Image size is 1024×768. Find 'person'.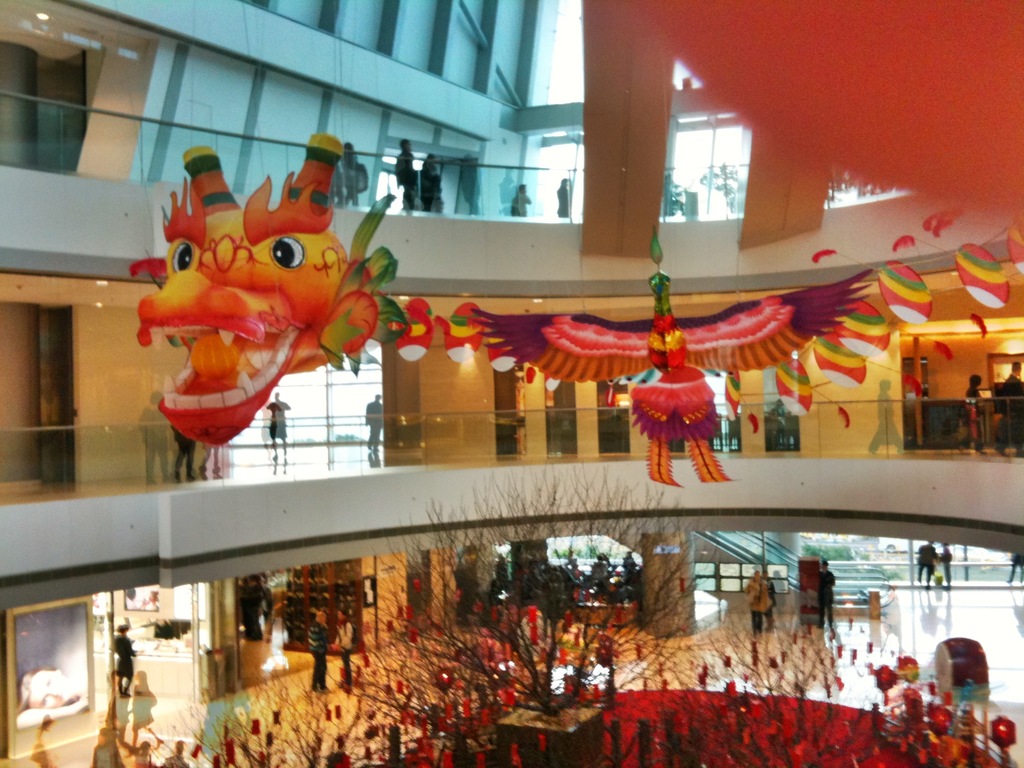
<box>268,396,291,470</box>.
